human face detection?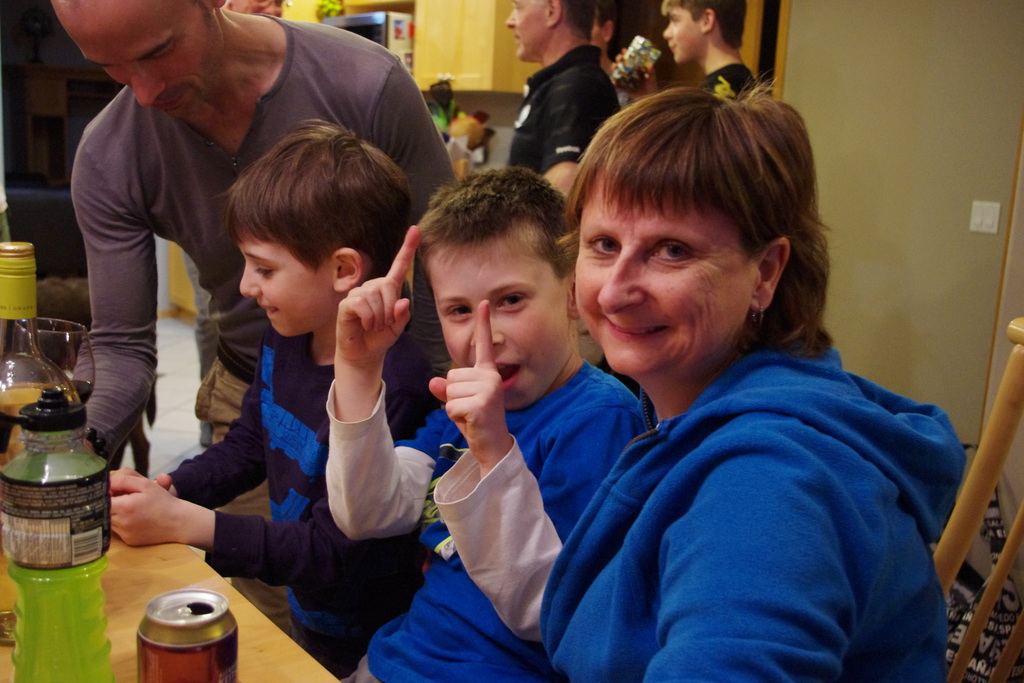
236 231 332 354
